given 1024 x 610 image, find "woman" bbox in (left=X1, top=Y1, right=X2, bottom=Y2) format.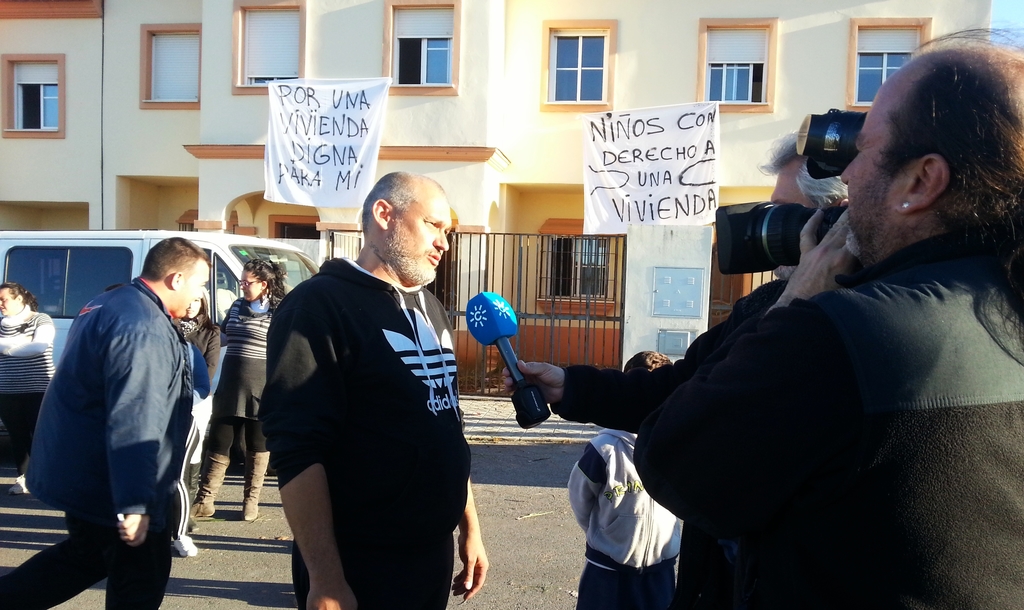
(left=0, top=282, right=58, bottom=496).
